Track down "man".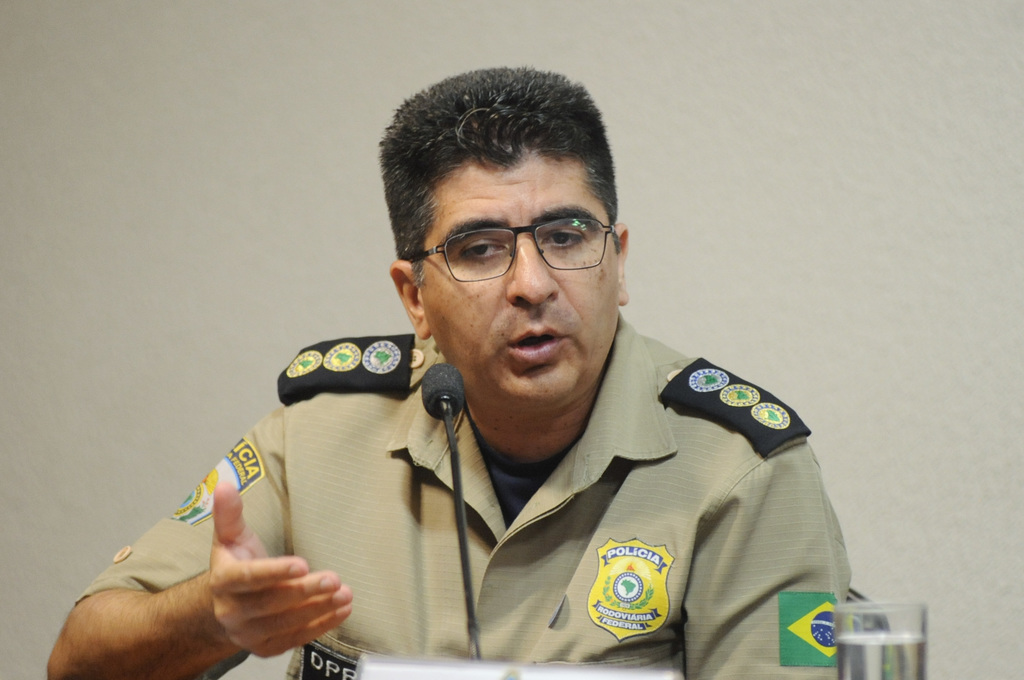
Tracked to (x1=144, y1=112, x2=881, y2=678).
